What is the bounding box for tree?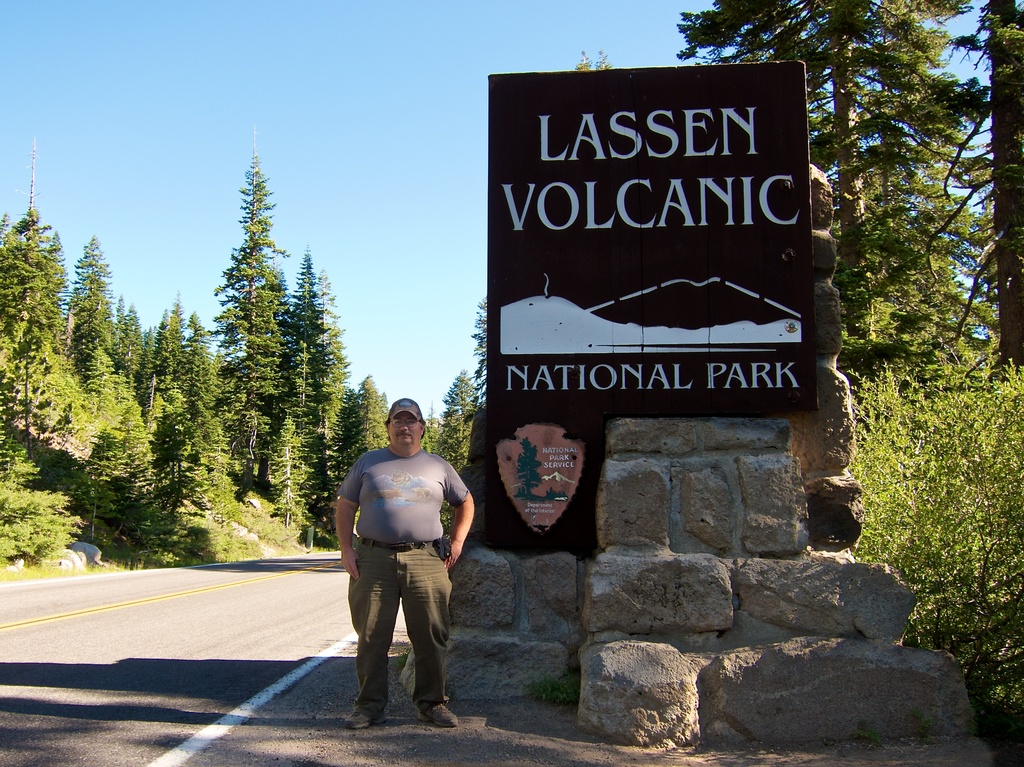
locate(665, 0, 984, 459).
